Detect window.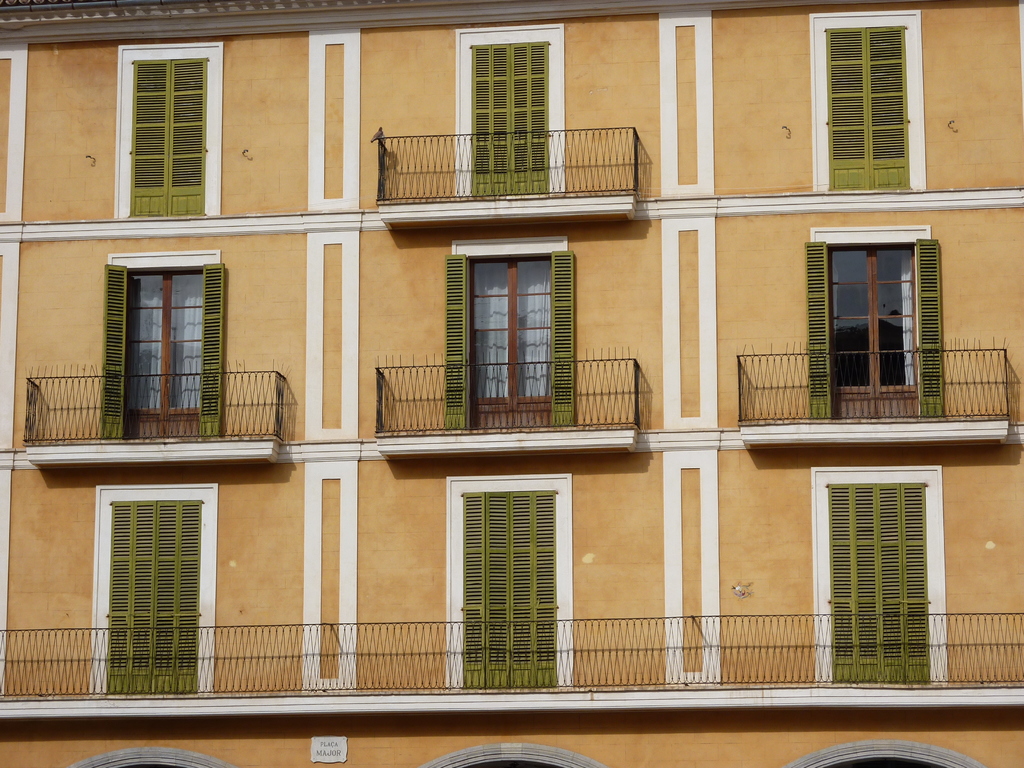
Detected at <box>801,230,948,426</box>.
